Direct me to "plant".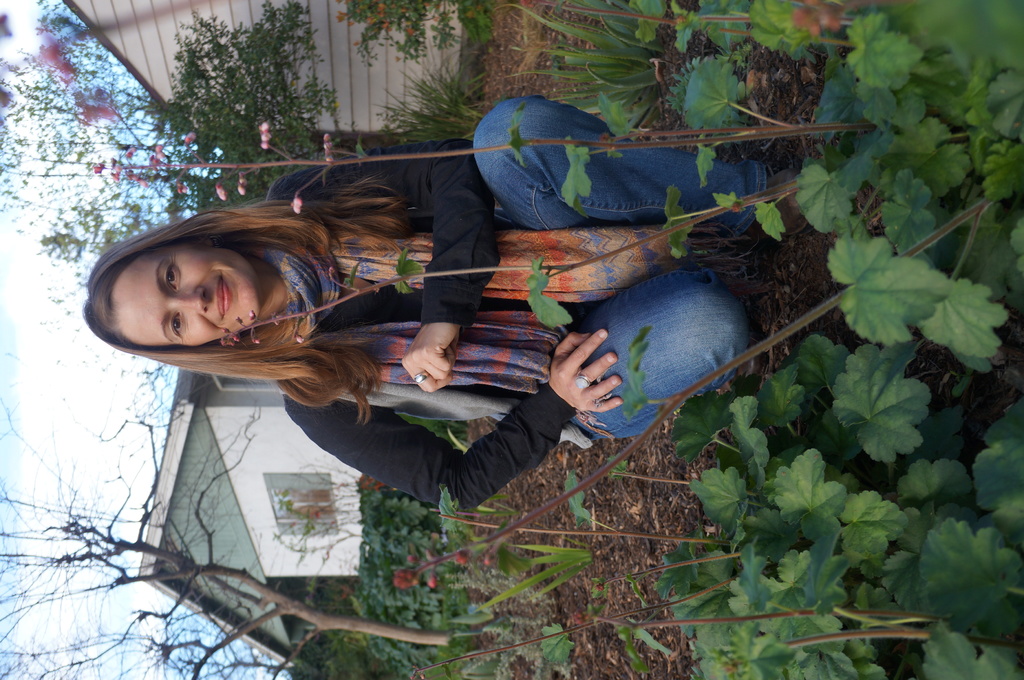
Direction: bbox(433, 487, 482, 540).
